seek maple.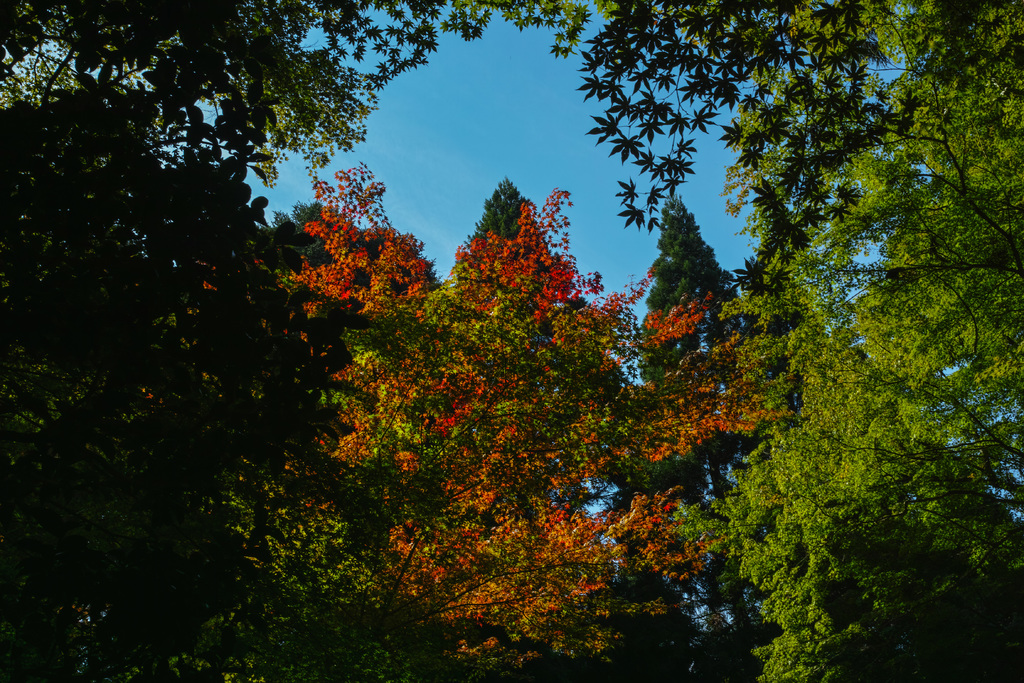
l=664, t=0, r=1023, b=682.
